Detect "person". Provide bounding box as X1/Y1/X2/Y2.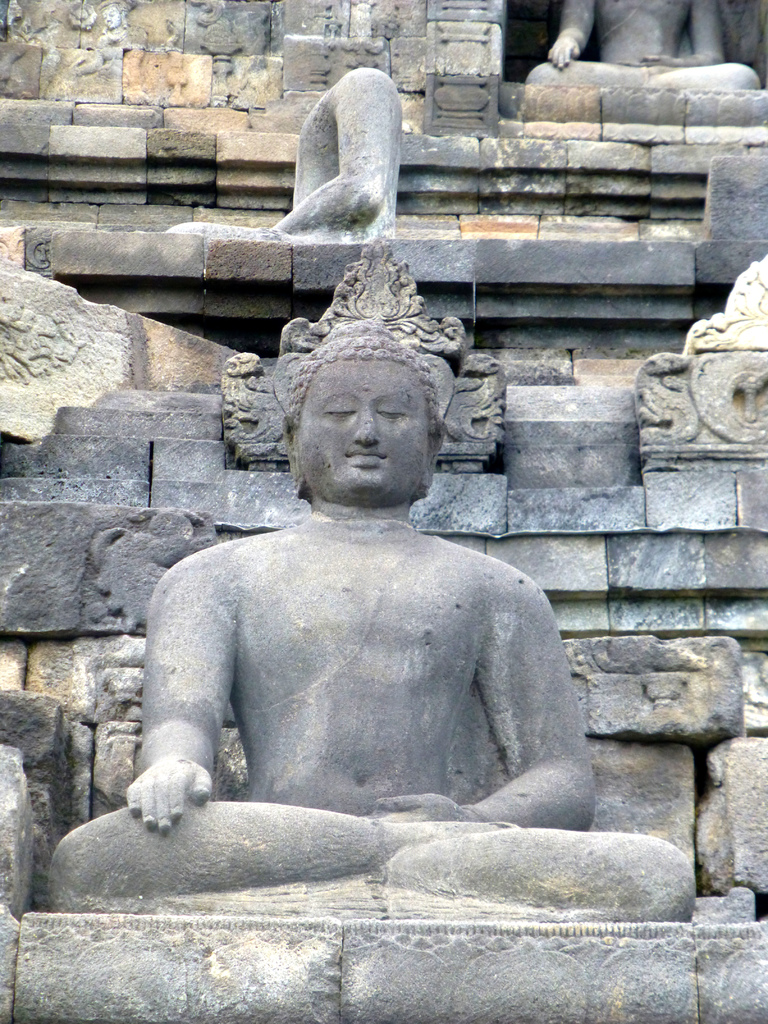
45/248/694/923.
